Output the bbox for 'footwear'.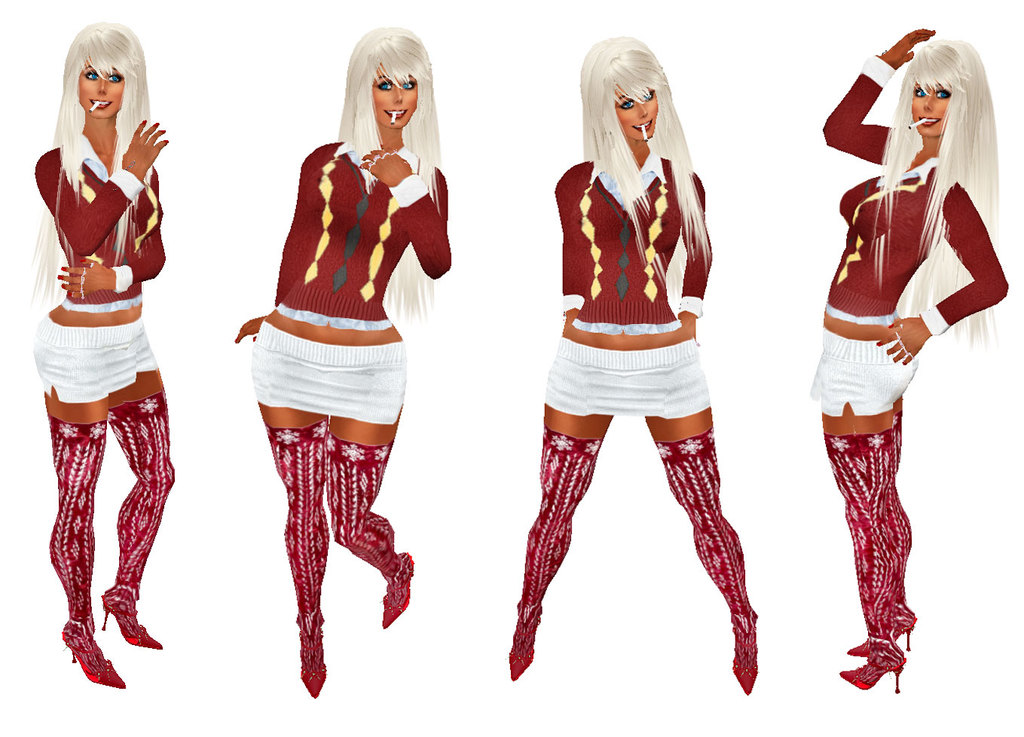
bbox(512, 595, 537, 682).
